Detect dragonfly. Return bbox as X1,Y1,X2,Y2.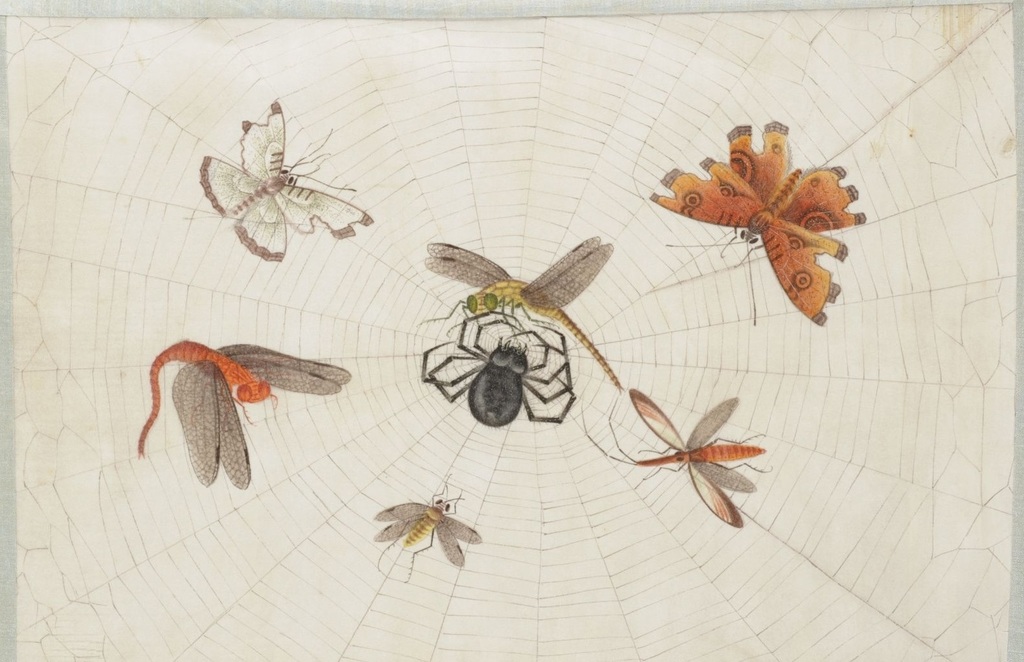
580,389,773,533.
